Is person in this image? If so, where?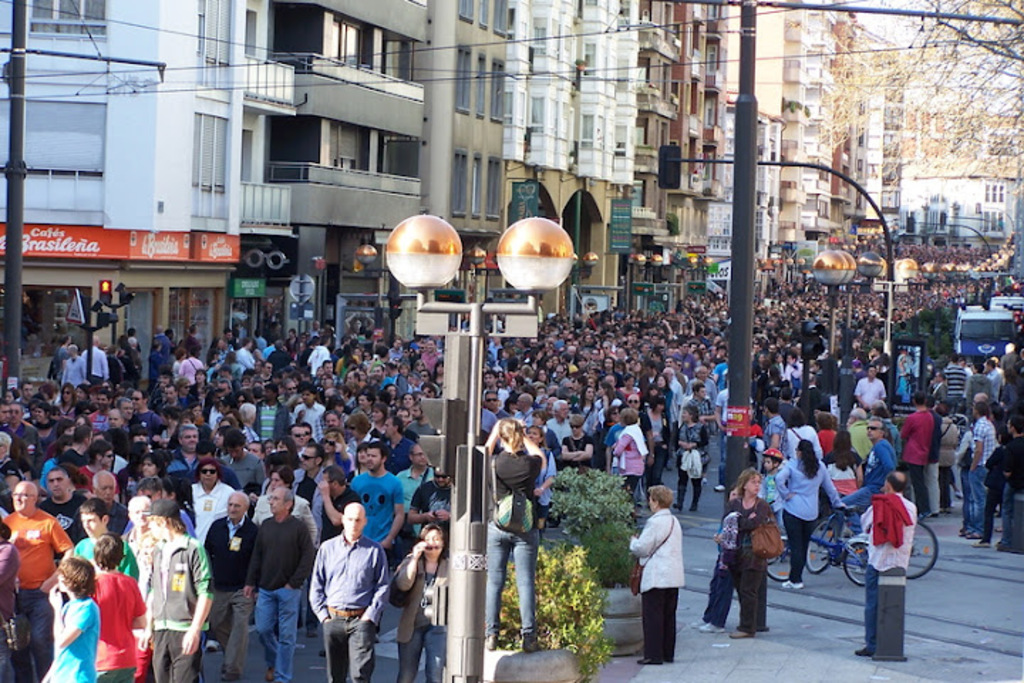
Yes, at x1=92 y1=539 x2=148 y2=682.
